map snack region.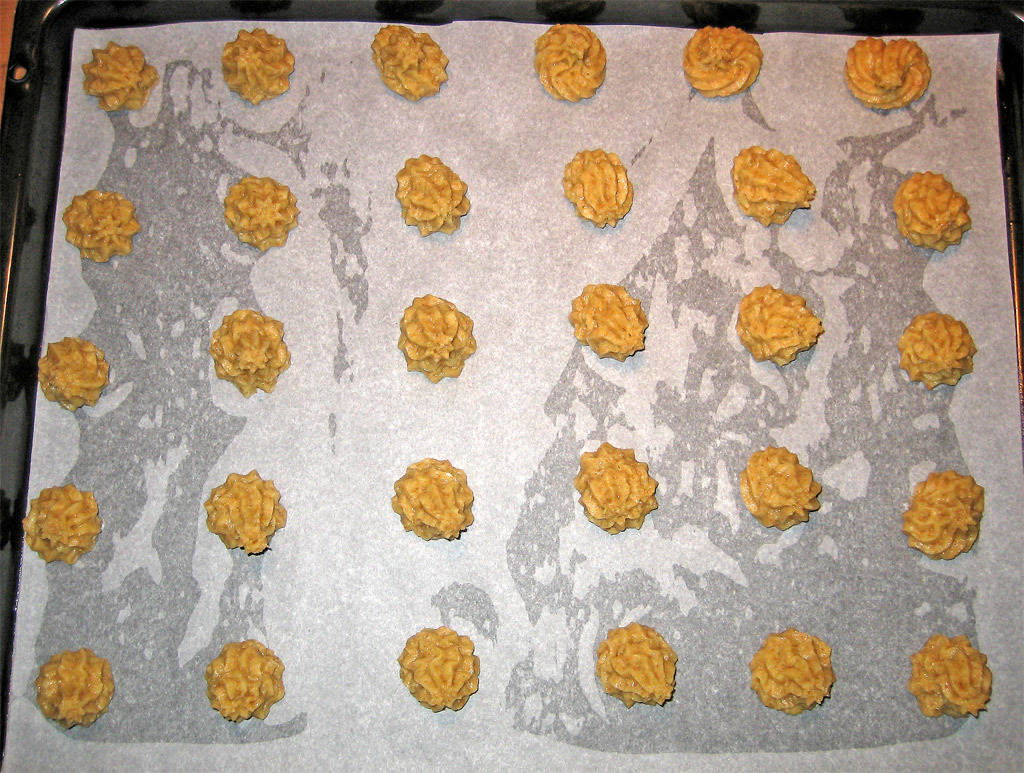
Mapped to {"x1": 403, "y1": 155, "x2": 476, "y2": 237}.
